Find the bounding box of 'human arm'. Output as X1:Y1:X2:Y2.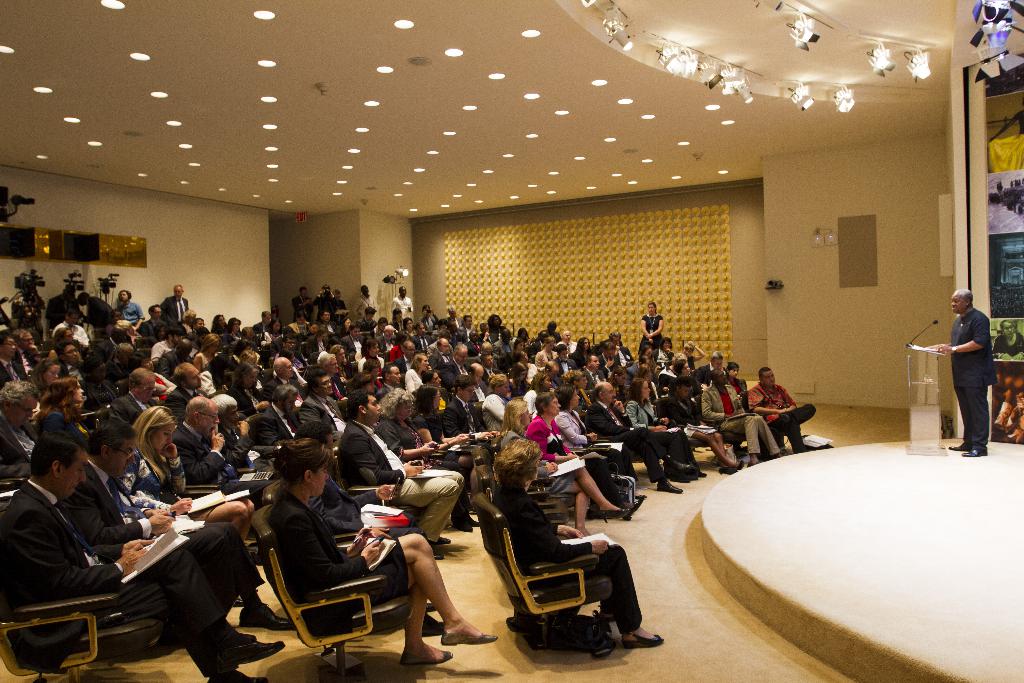
623:371:632:386.
